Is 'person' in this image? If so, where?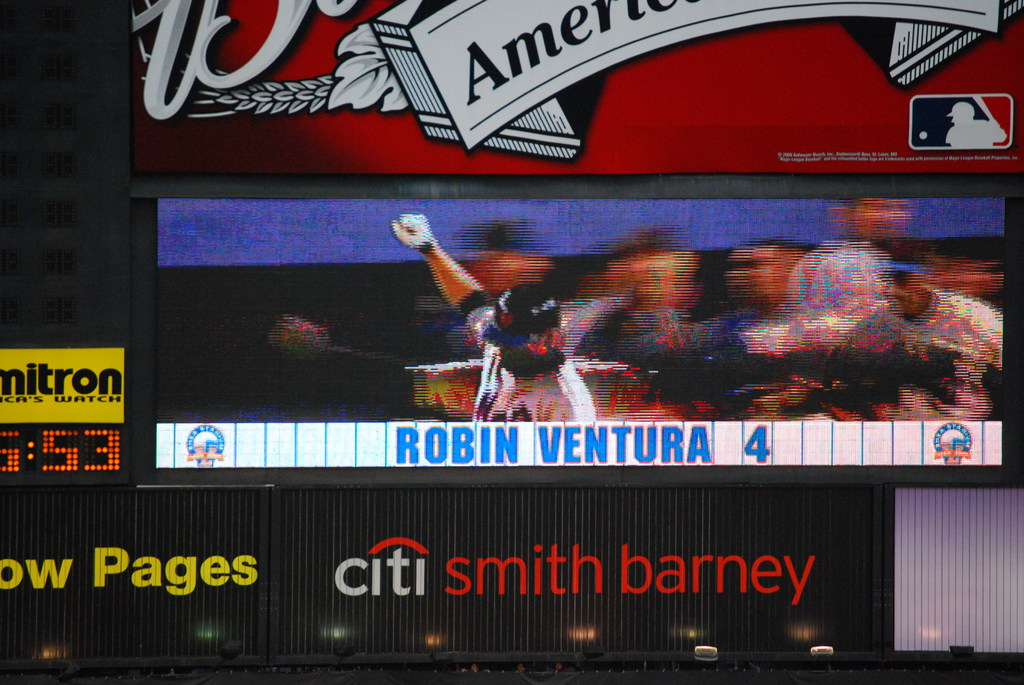
Yes, at (388, 207, 593, 427).
